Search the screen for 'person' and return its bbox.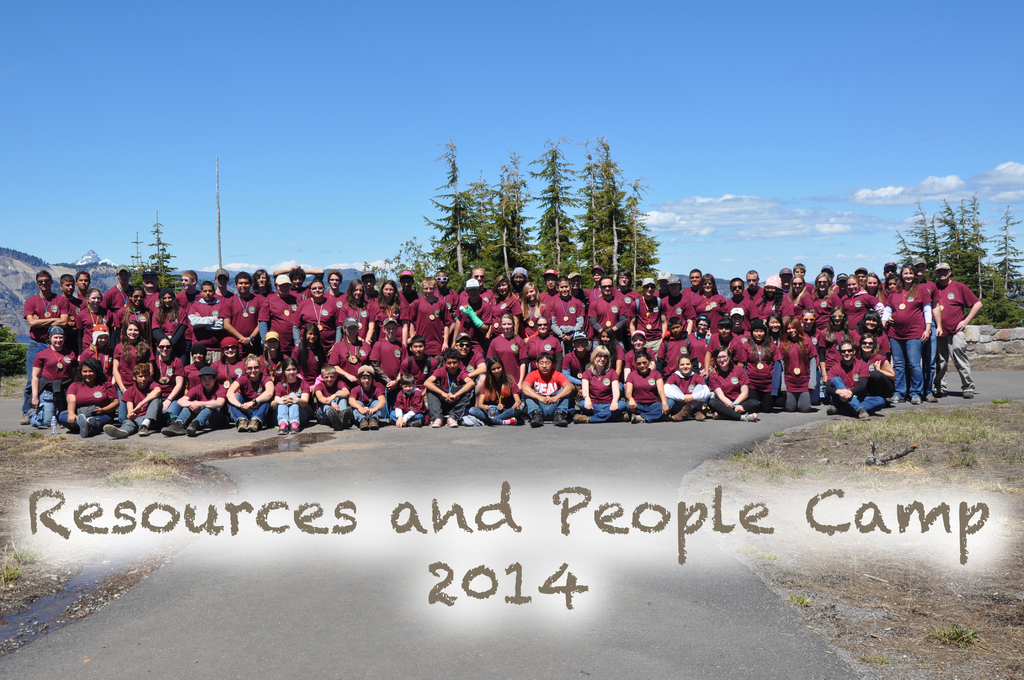
Found: pyautogui.locateOnScreen(151, 285, 193, 357).
